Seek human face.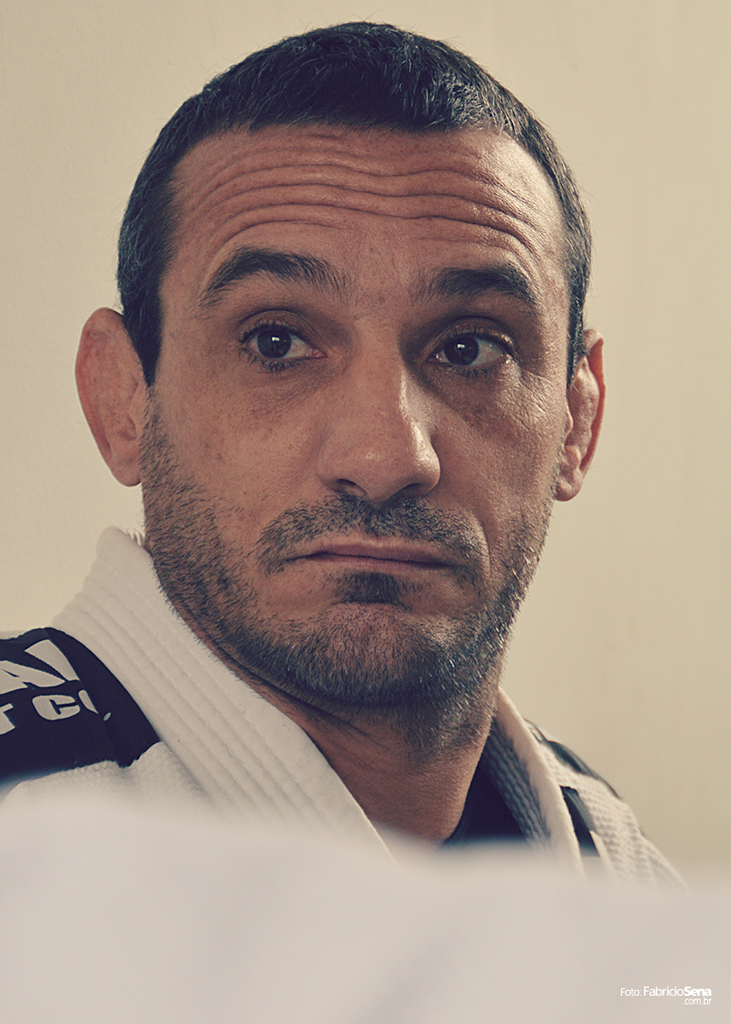
rect(148, 119, 570, 695).
